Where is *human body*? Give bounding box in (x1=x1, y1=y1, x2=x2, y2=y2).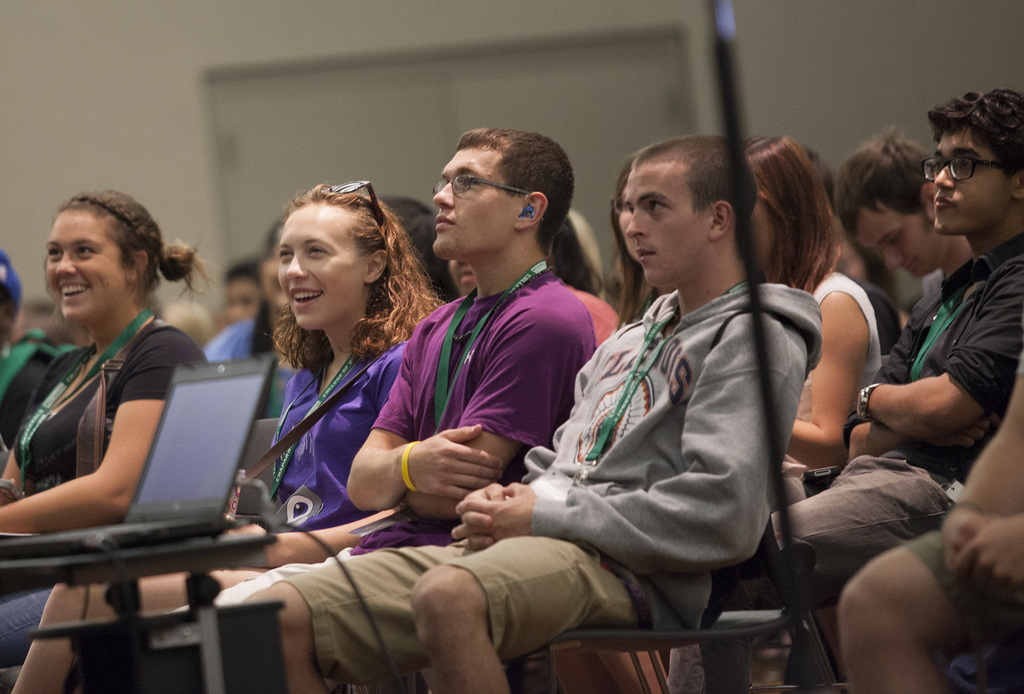
(x1=0, y1=312, x2=212, y2=653).
